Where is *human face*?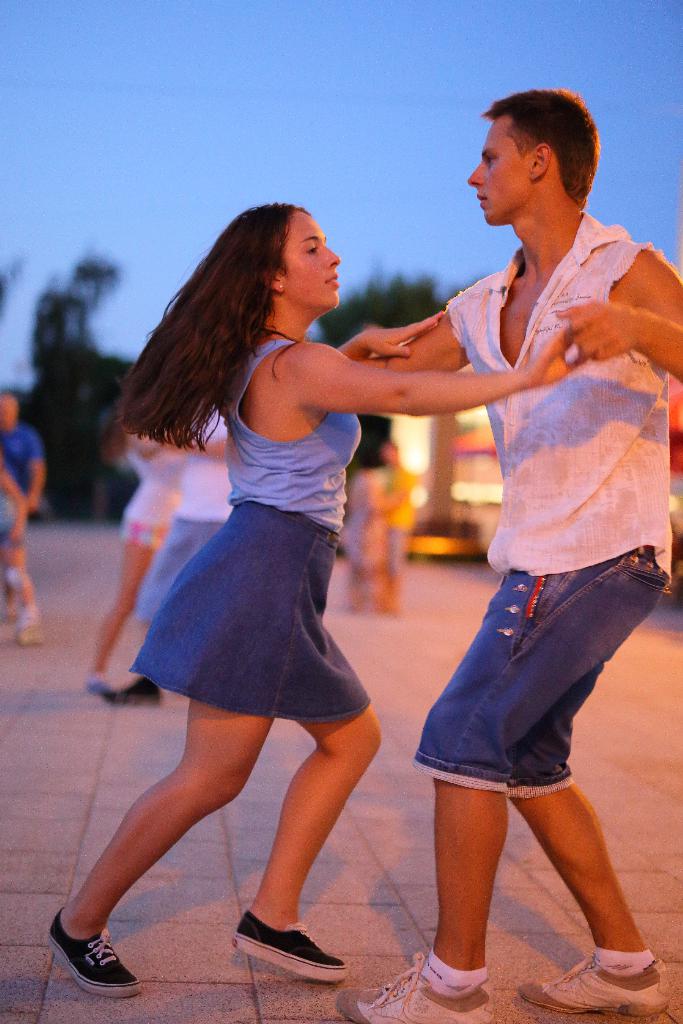
468, 116, 527, 230.
